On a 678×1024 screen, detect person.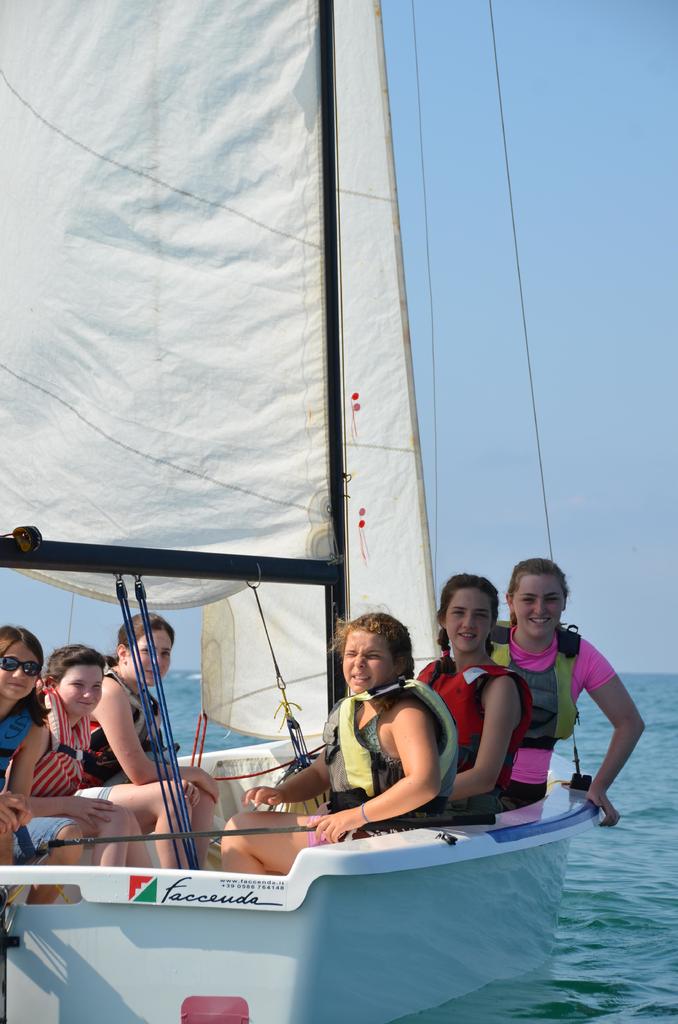
select_region(396, 572, 543, 830).
